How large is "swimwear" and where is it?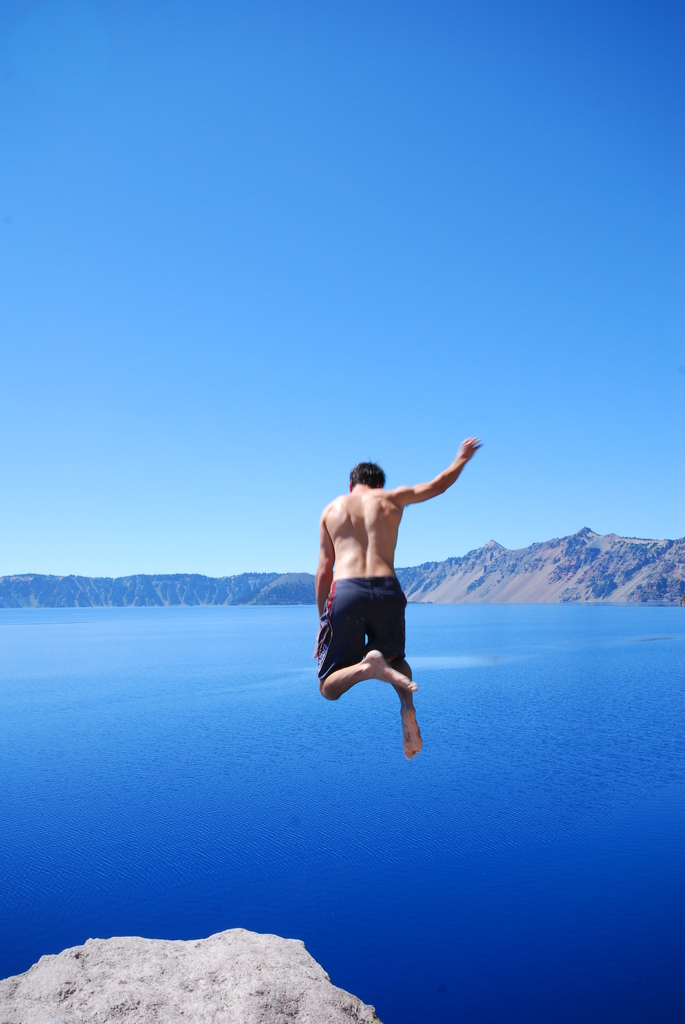
Bounding box: l=315, t=577, r=411, b=674.
